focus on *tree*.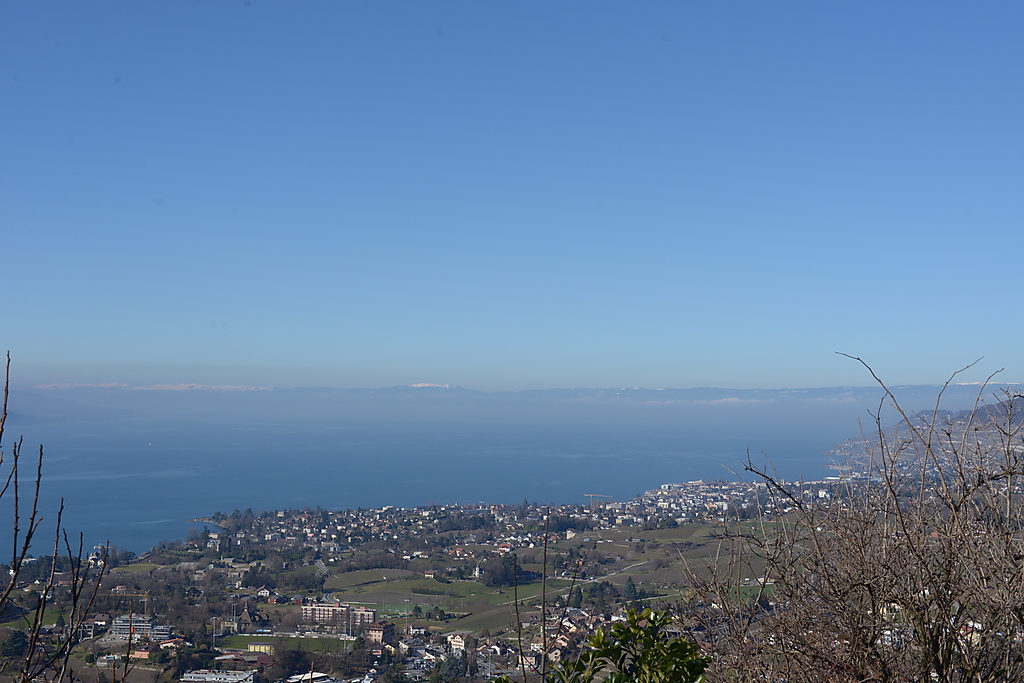
Focused at [left=478, top=560, right=518, bottom=582].
